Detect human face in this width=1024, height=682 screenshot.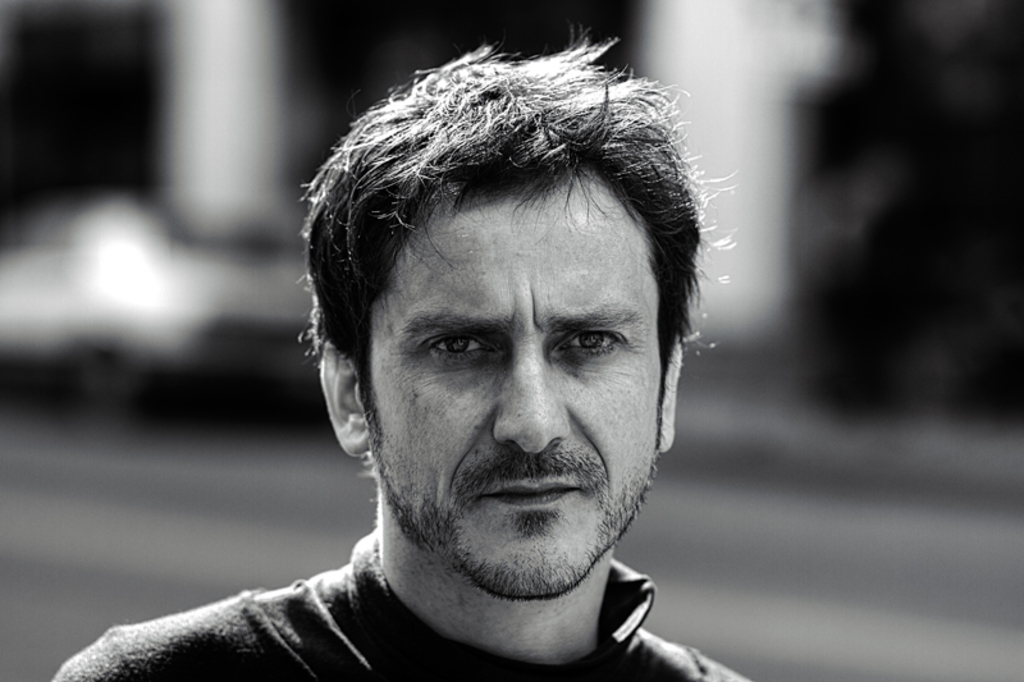
Detection: [365, 164, 663, 599].
